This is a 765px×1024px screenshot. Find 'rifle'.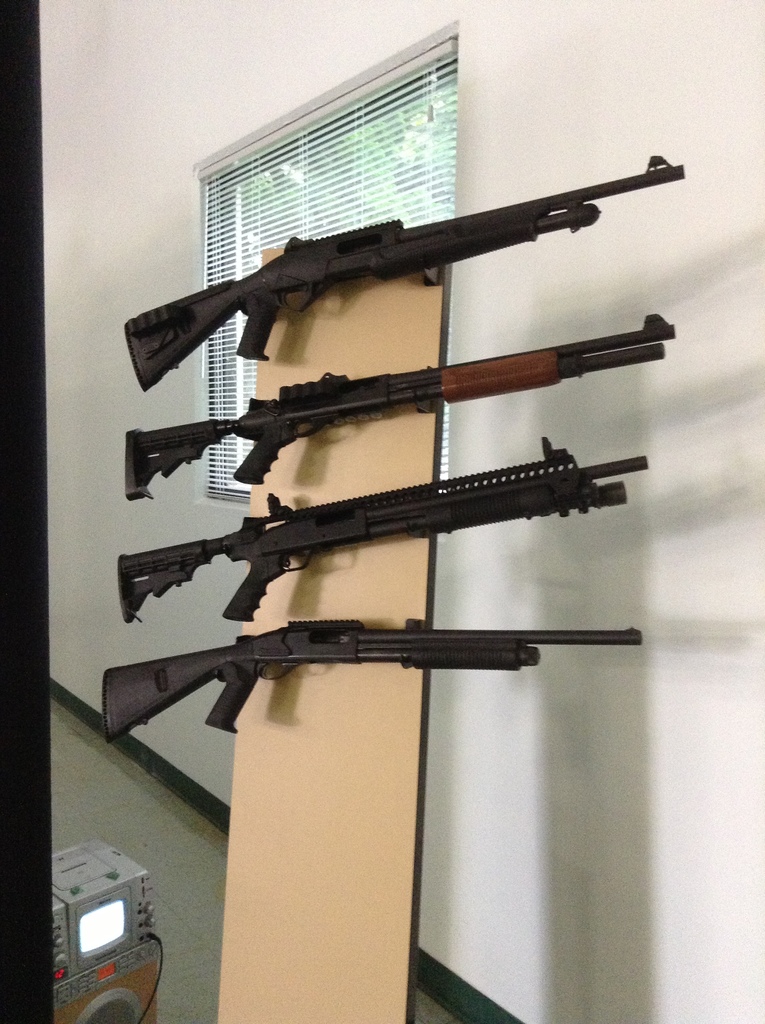
Bounding box: [95,606,639,746].
